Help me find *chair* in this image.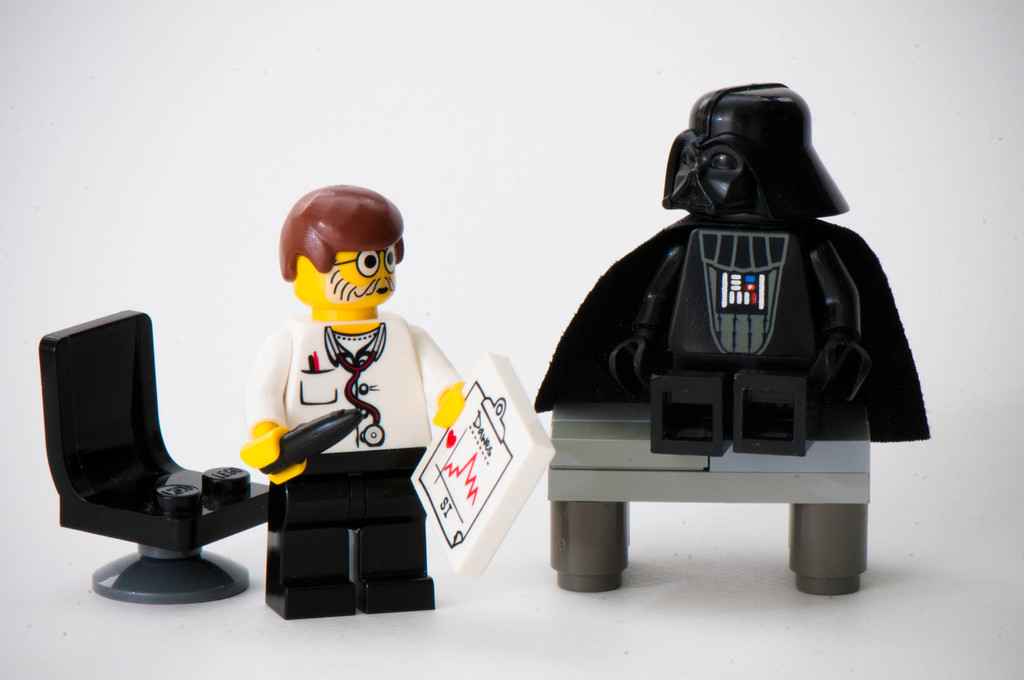
Found it: detection(33, 313, 273, 603).
